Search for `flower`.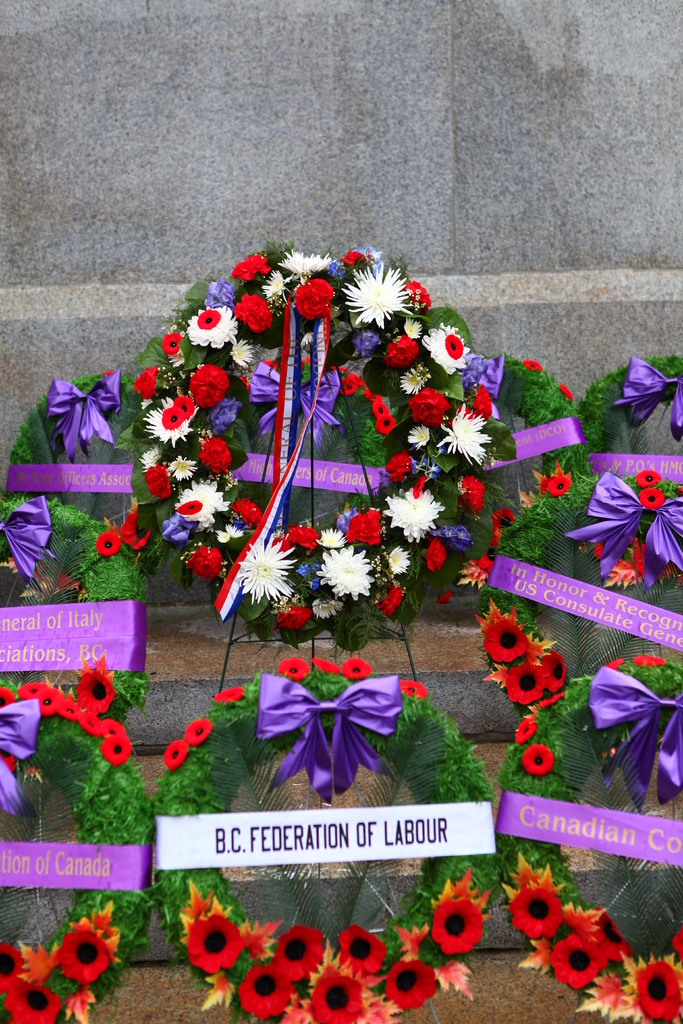
Found at {"left": 591, "top": 915, "right": 630, "bottom": 959}.
